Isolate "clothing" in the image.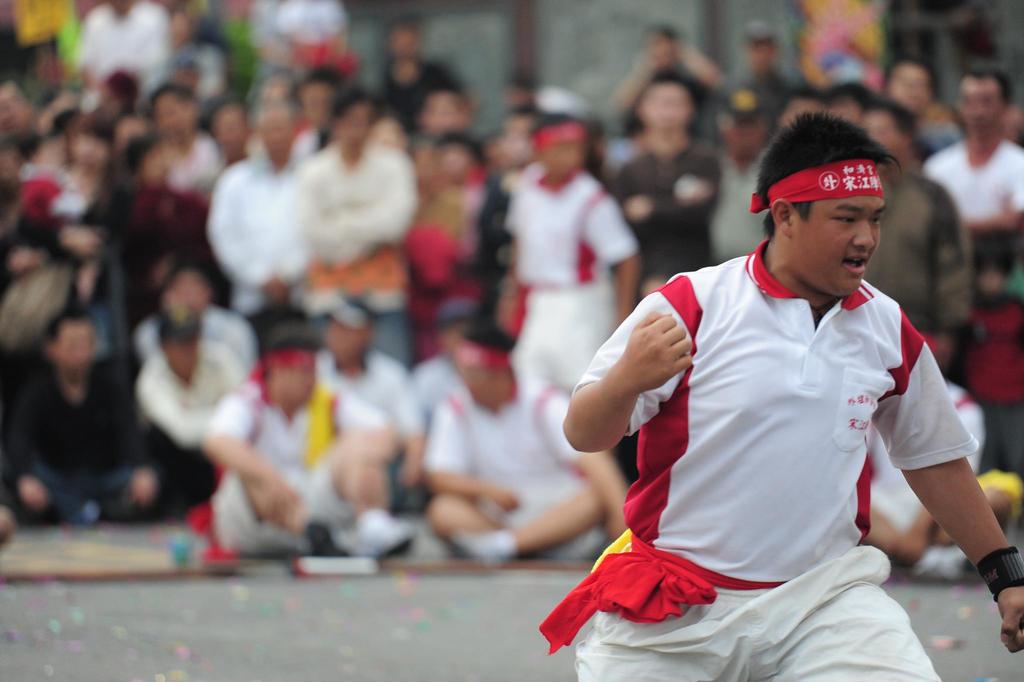
Isolated region: l=199, t=318, r=358, b=551.
